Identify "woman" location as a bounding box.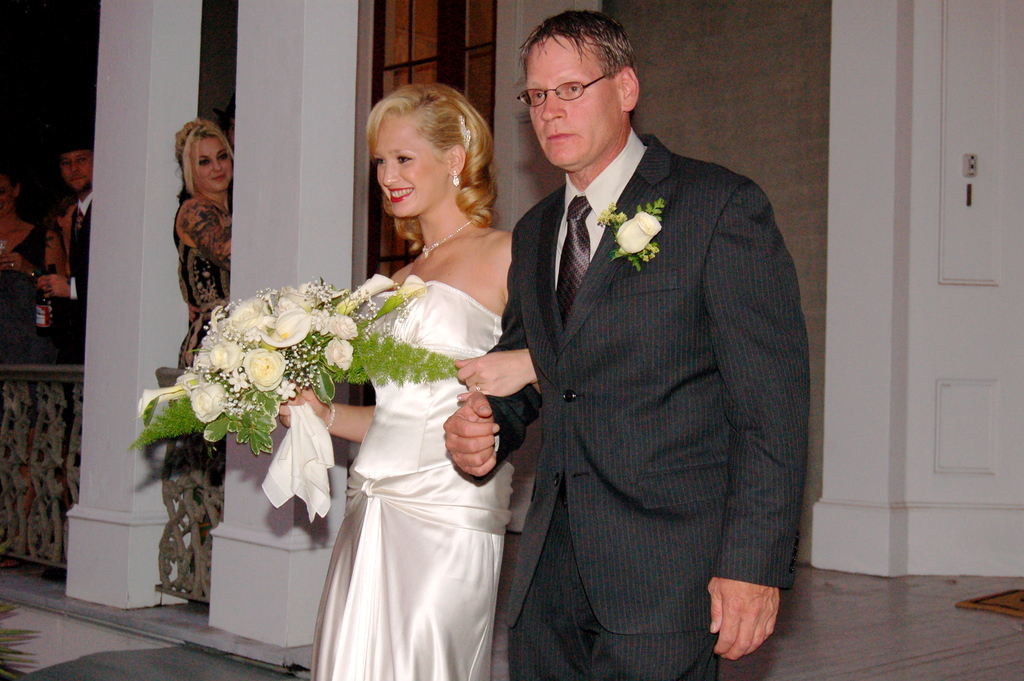
(x1=294, y1=114, x2=535, y2=680).
